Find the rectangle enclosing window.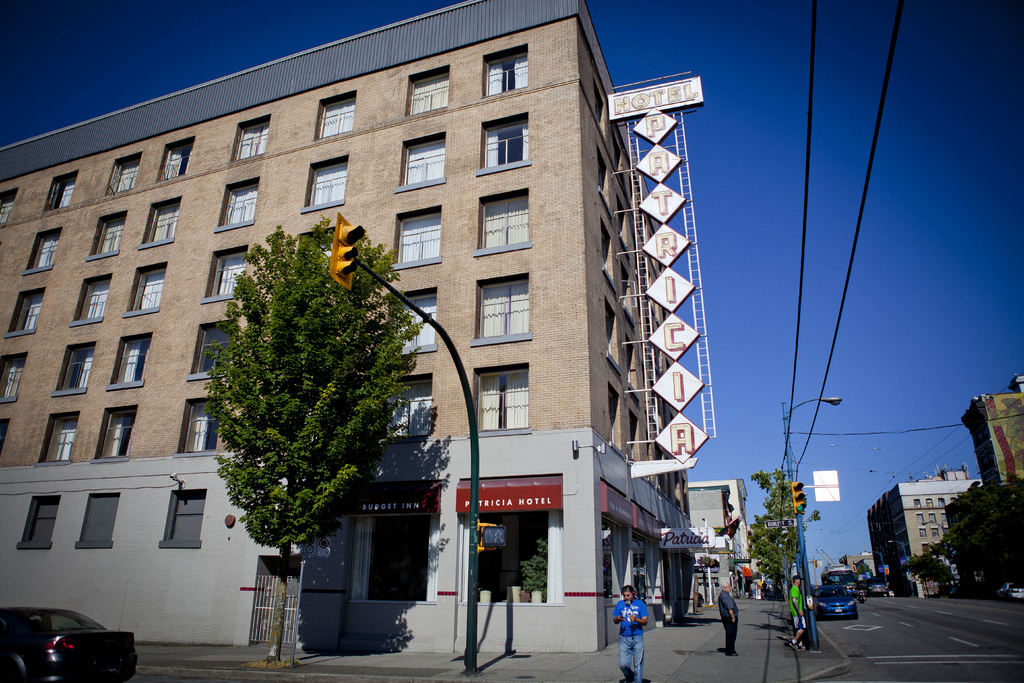
396/209/441/264.
